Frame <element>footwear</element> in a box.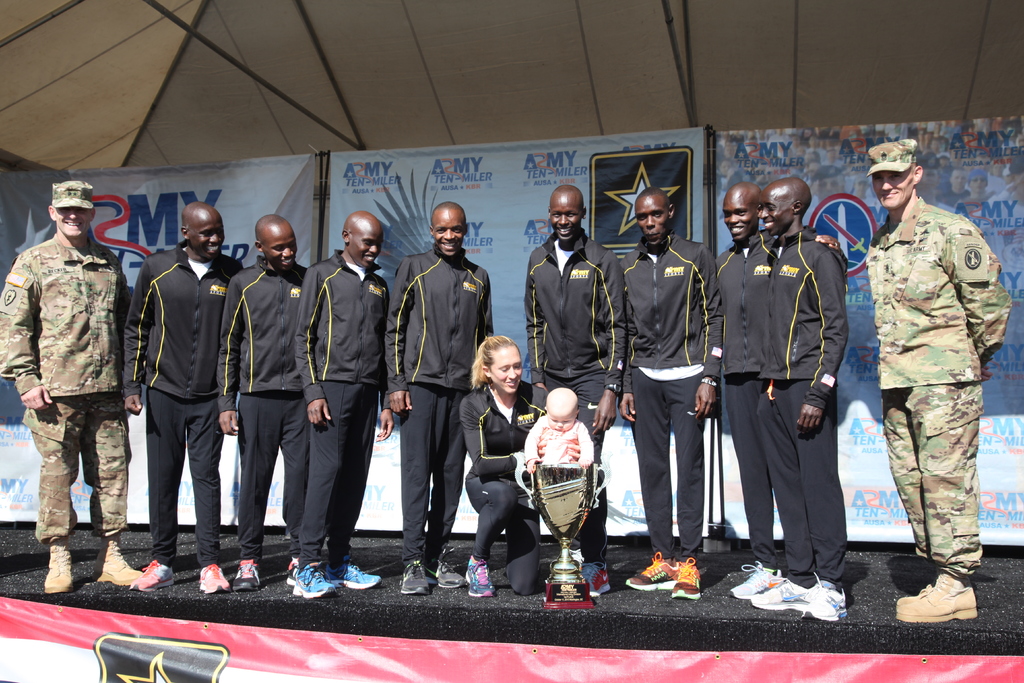
[623,548,678,591].
